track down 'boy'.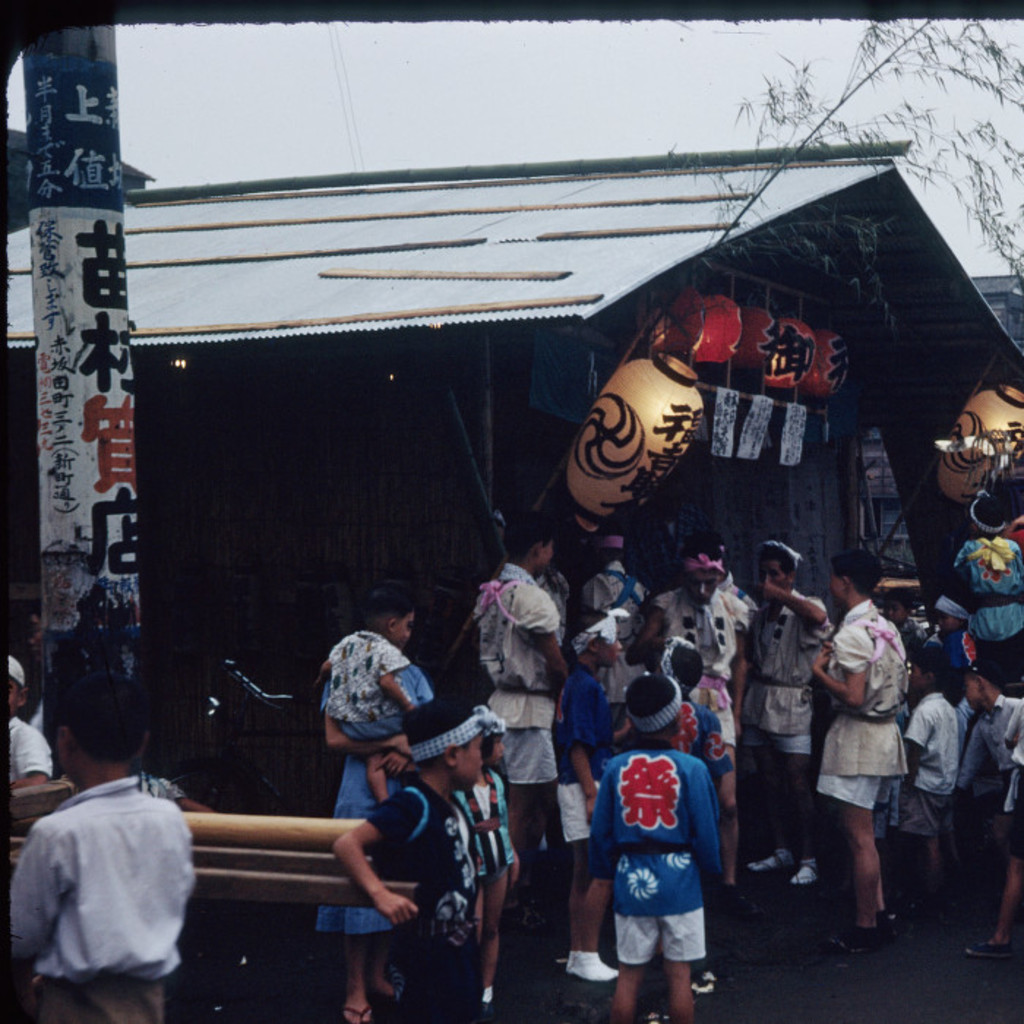
Tracked to BBox(913, 648, 967, 922).
